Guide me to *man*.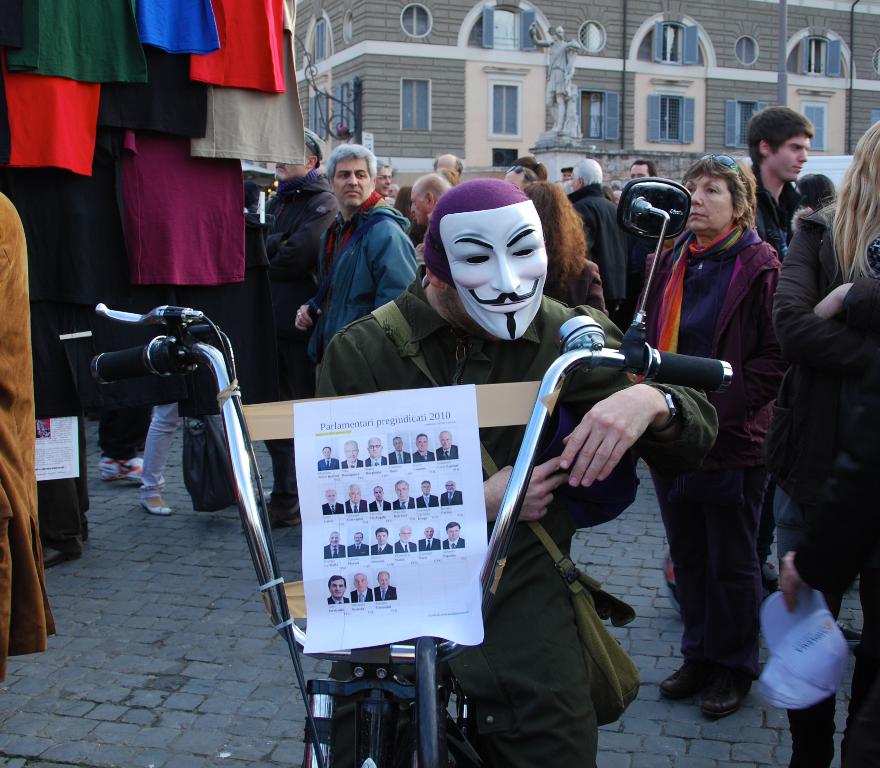
Guidance: 412:477:436:506.
